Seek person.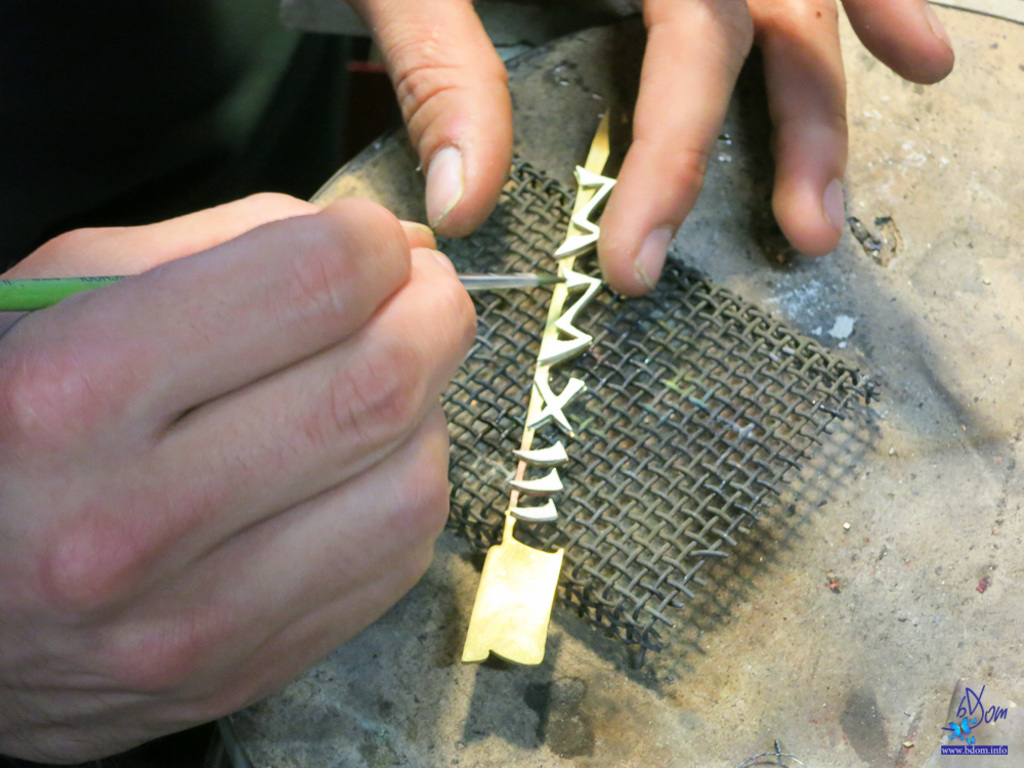
rect(0, 0, 957, 767).
